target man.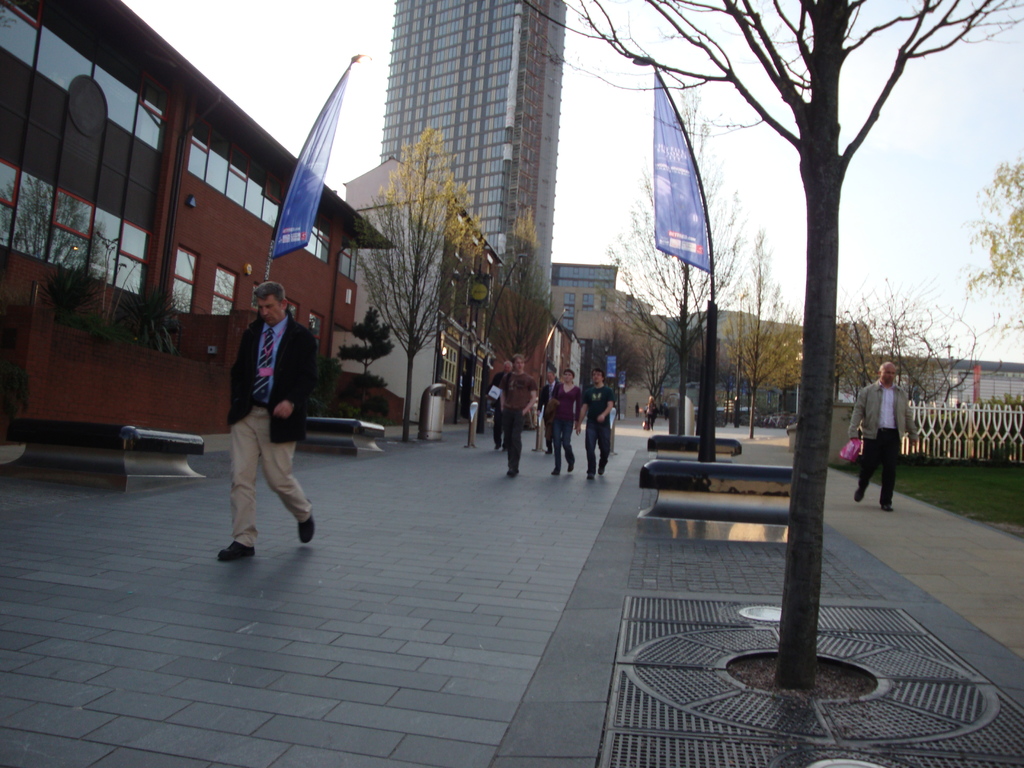
Target region: l=577, t=367, r=627, b=481.
